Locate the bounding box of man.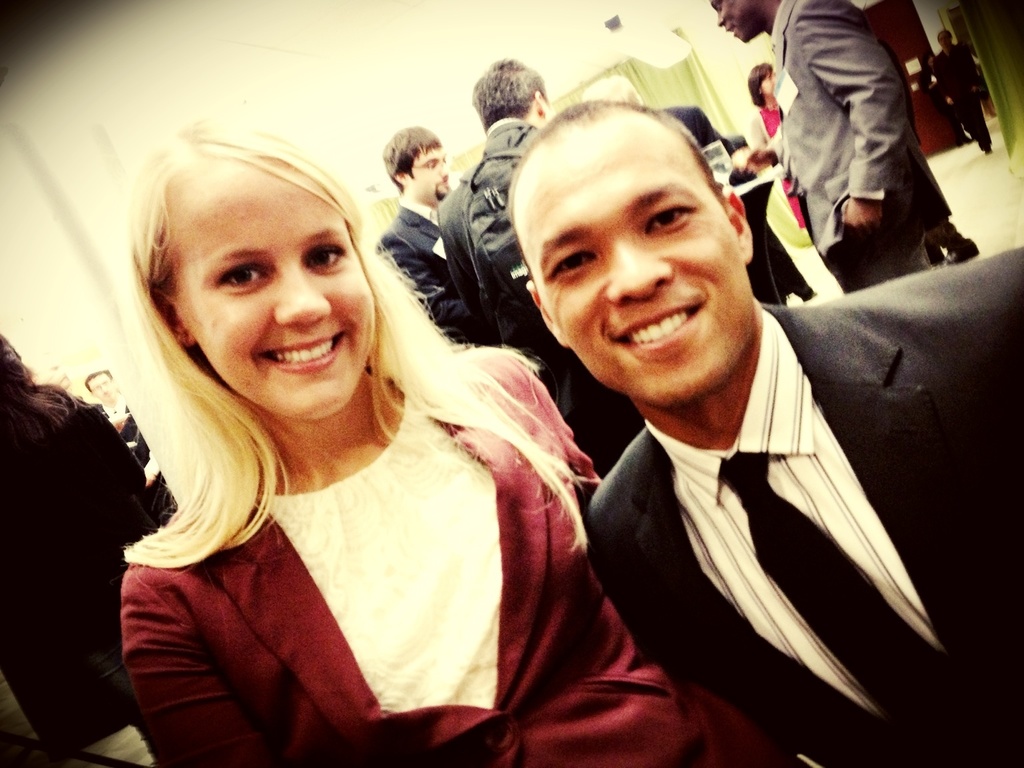
Bounding box: {"x1": 707, "y1": 0, "x2": 980, "y2": 293}.
